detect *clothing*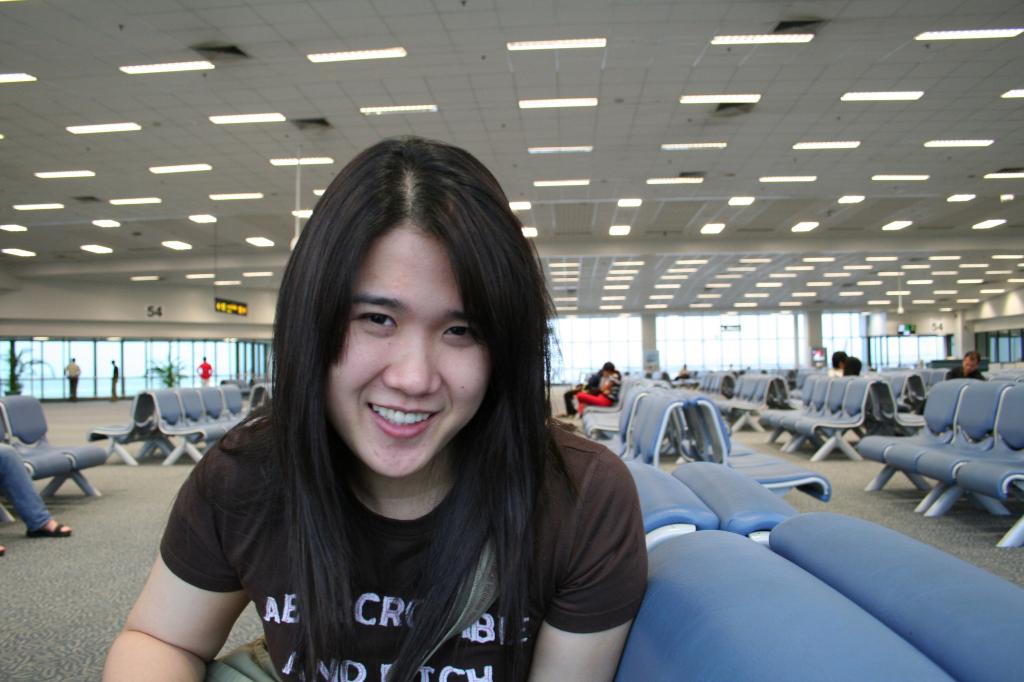
564/378/598/411
